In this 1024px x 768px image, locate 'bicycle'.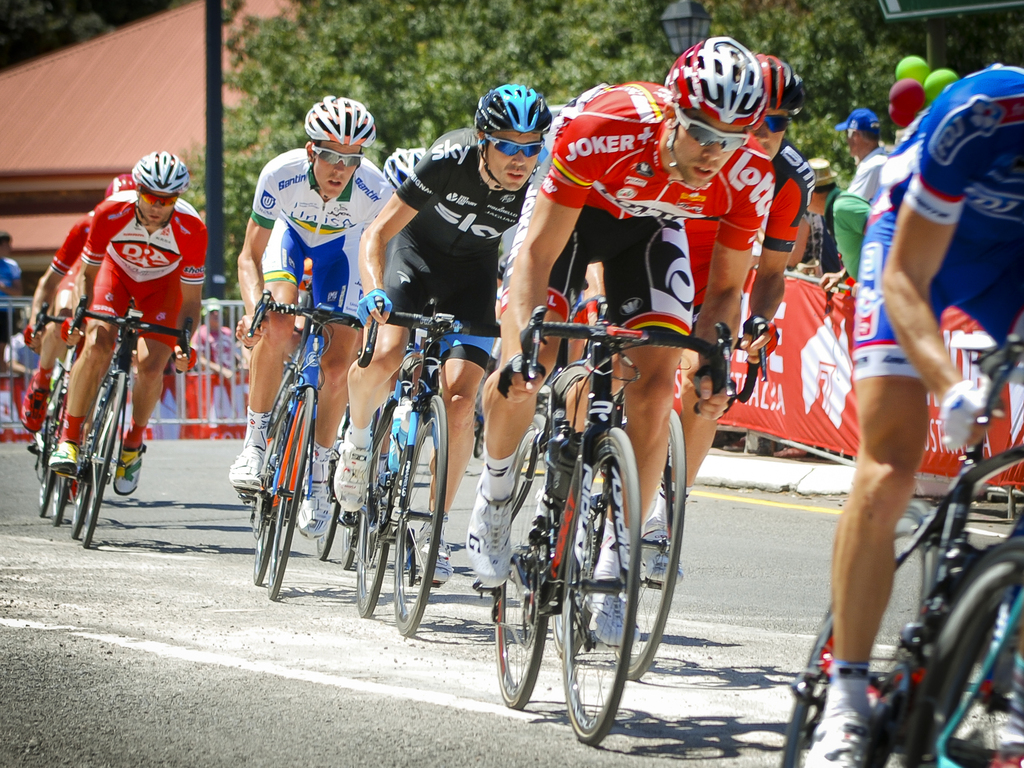
Bounding box: box=[491, 314, 721, 744].
